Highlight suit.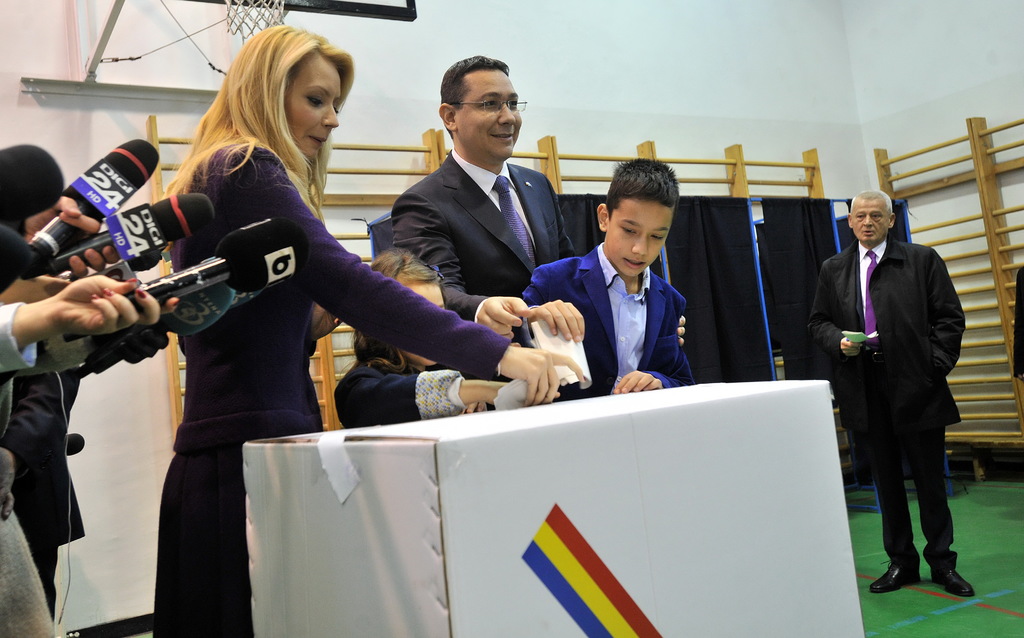
Highlighted region: crop(521, 243, 698, 391).
